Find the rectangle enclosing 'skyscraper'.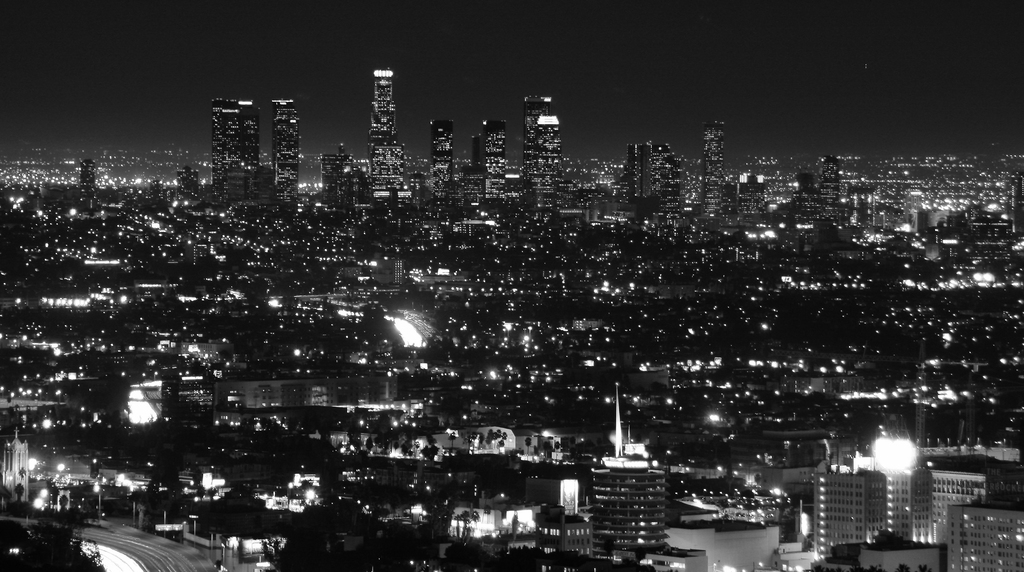
<region>818, 151, 859, 198</region>.
